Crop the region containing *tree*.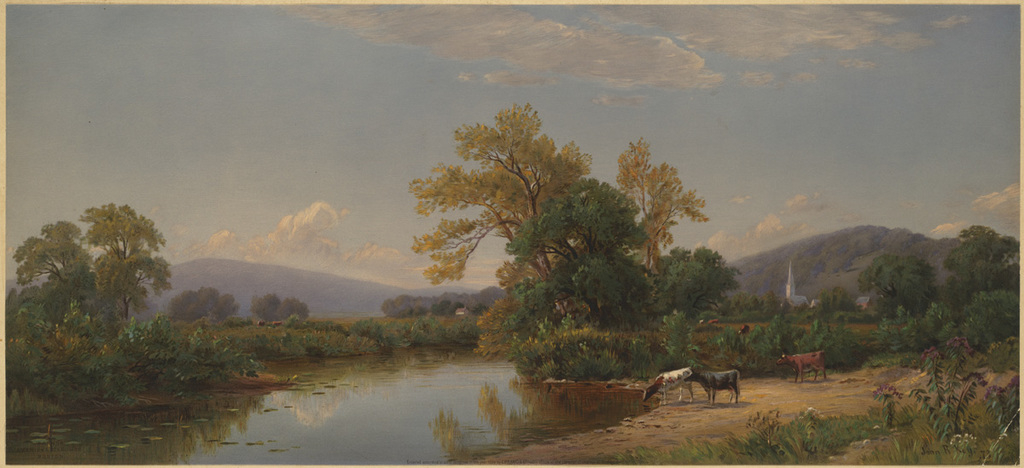
Crop region: bbox(278, 296, 309, 325).
